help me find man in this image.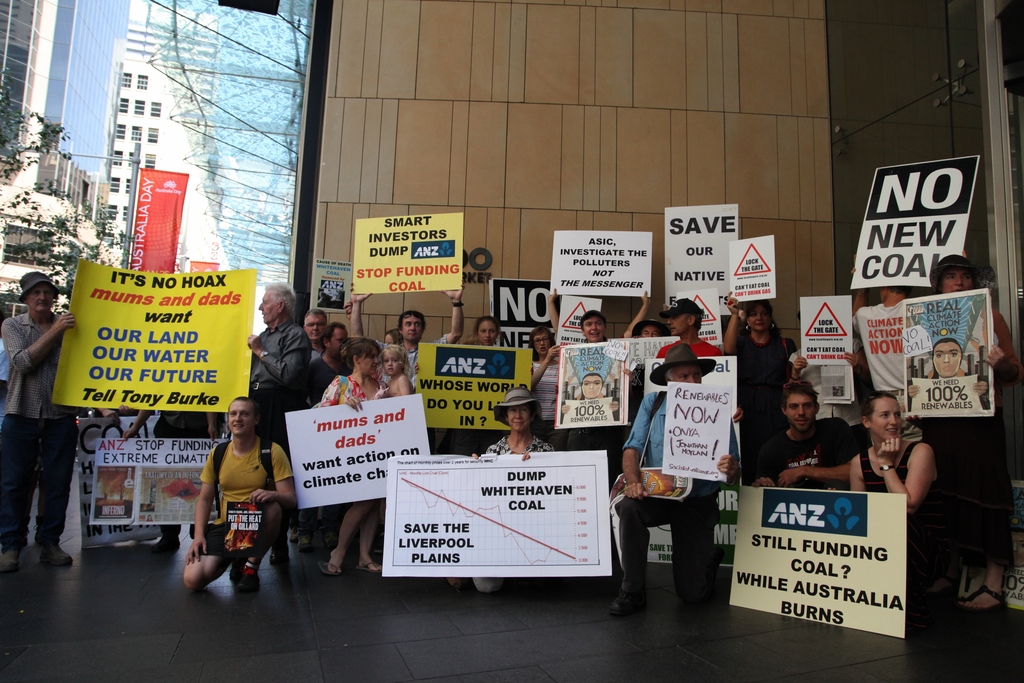
Found it: region(0, 268, 77, 575).
